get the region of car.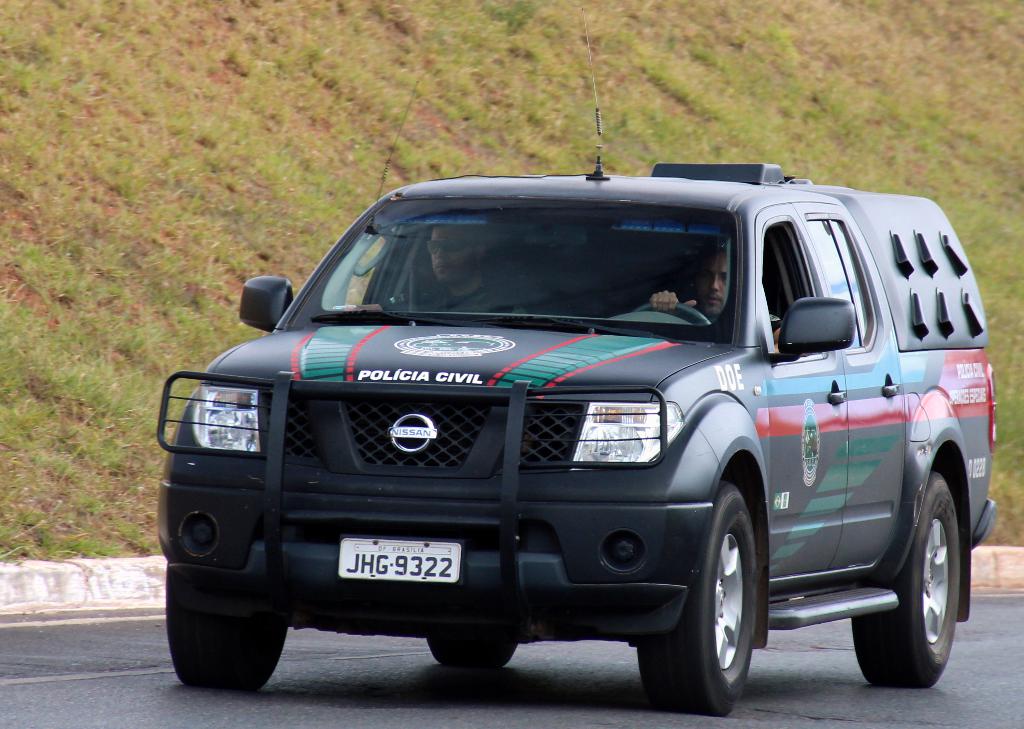
153,106,999,716.
